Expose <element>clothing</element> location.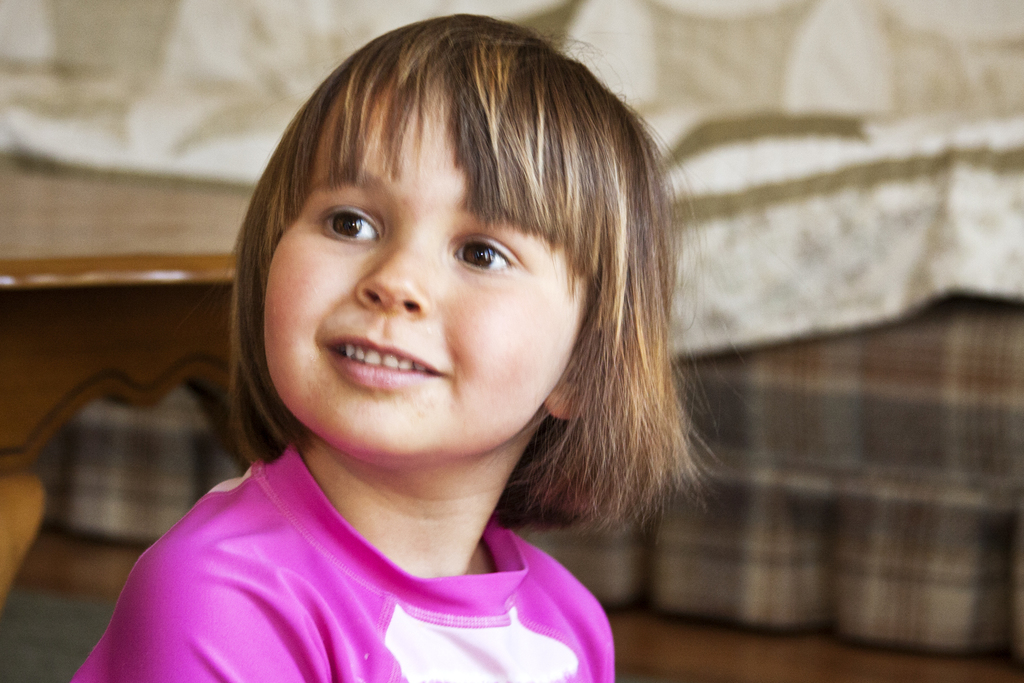
Exposed at detection(78, 438, 682, 675).
